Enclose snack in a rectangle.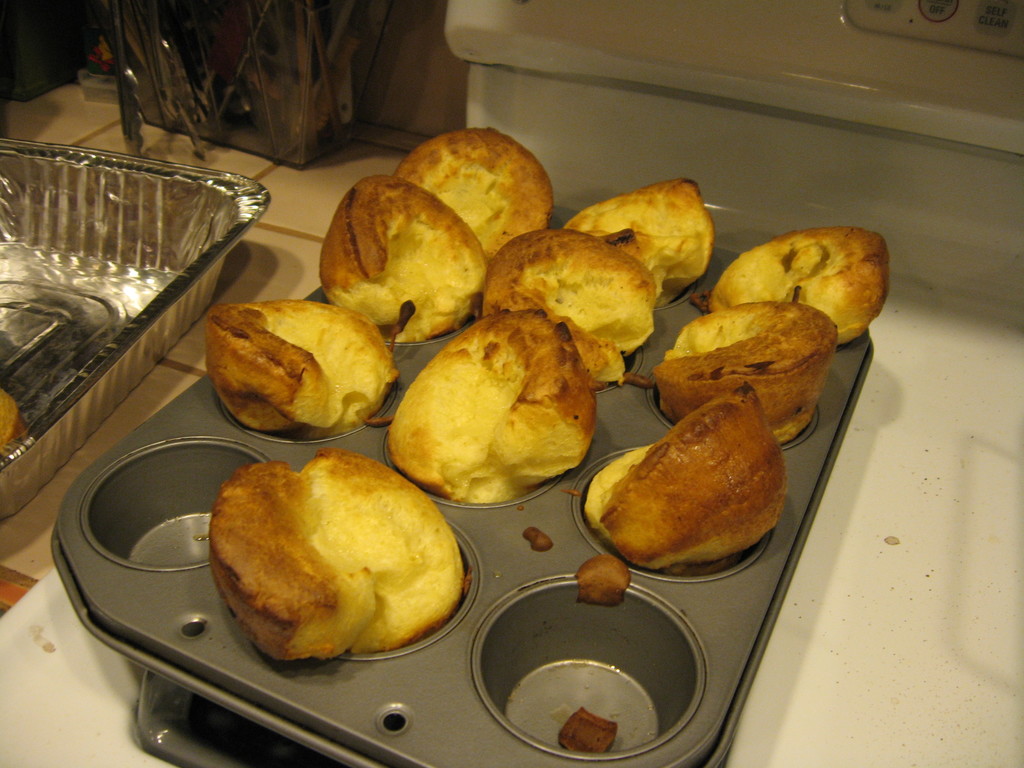
crop(402, 122, 558, 262).
